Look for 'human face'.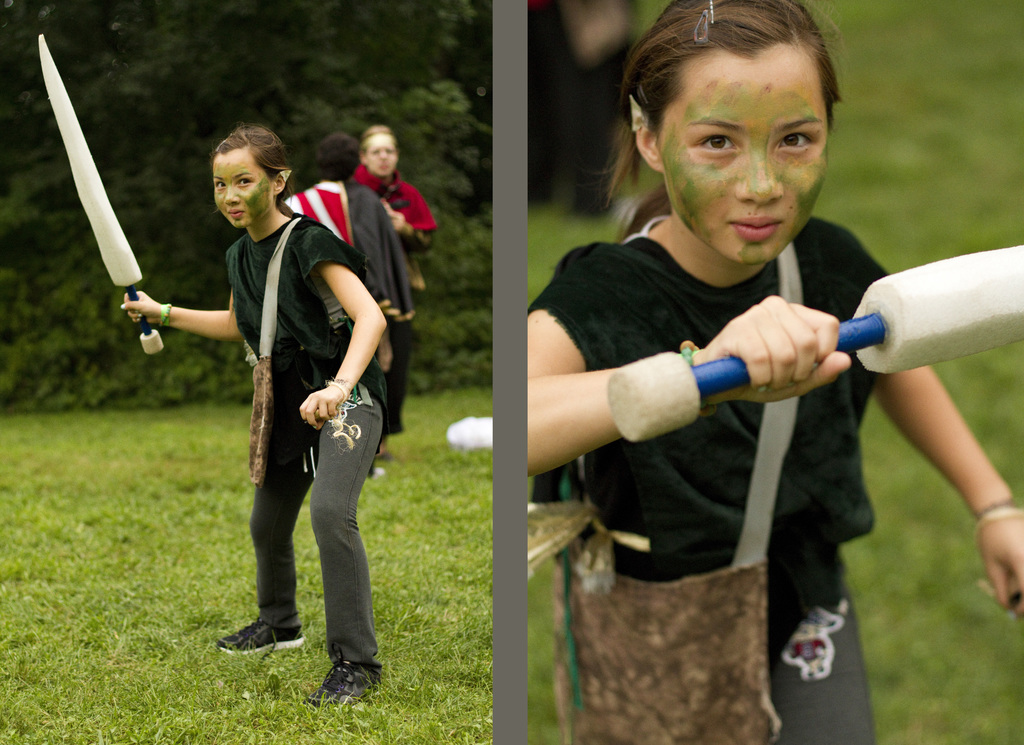
Found: (left=211, top=151, right=271, bottom=231).
